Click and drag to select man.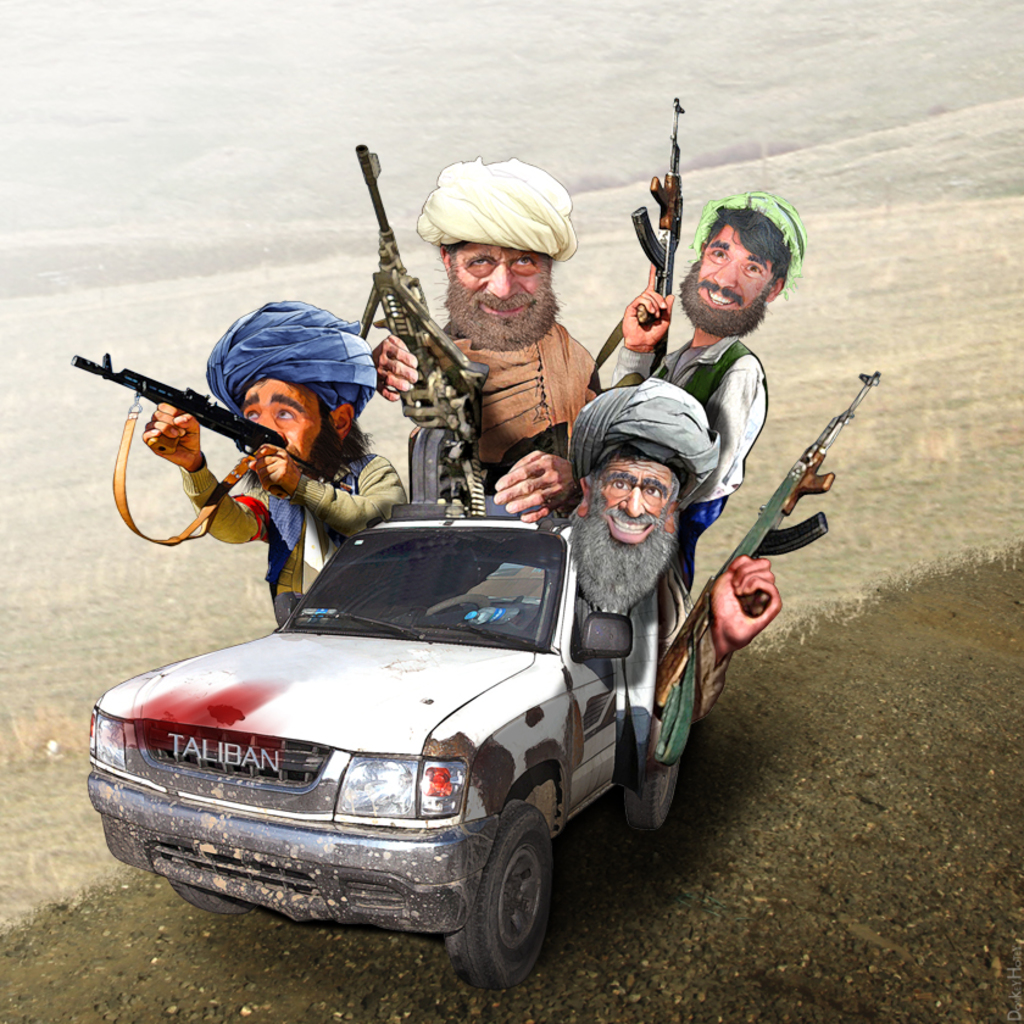
Selection: l=551, t=383, r=781, b=794.
